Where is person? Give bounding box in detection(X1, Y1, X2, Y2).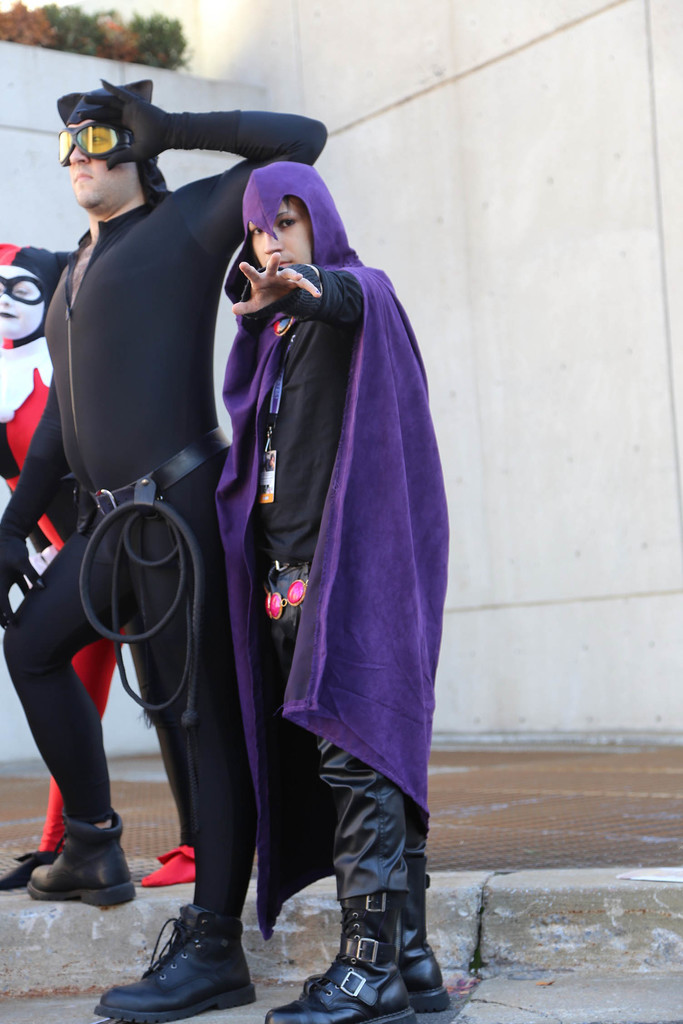
detection(0, 239, 197, 889).
